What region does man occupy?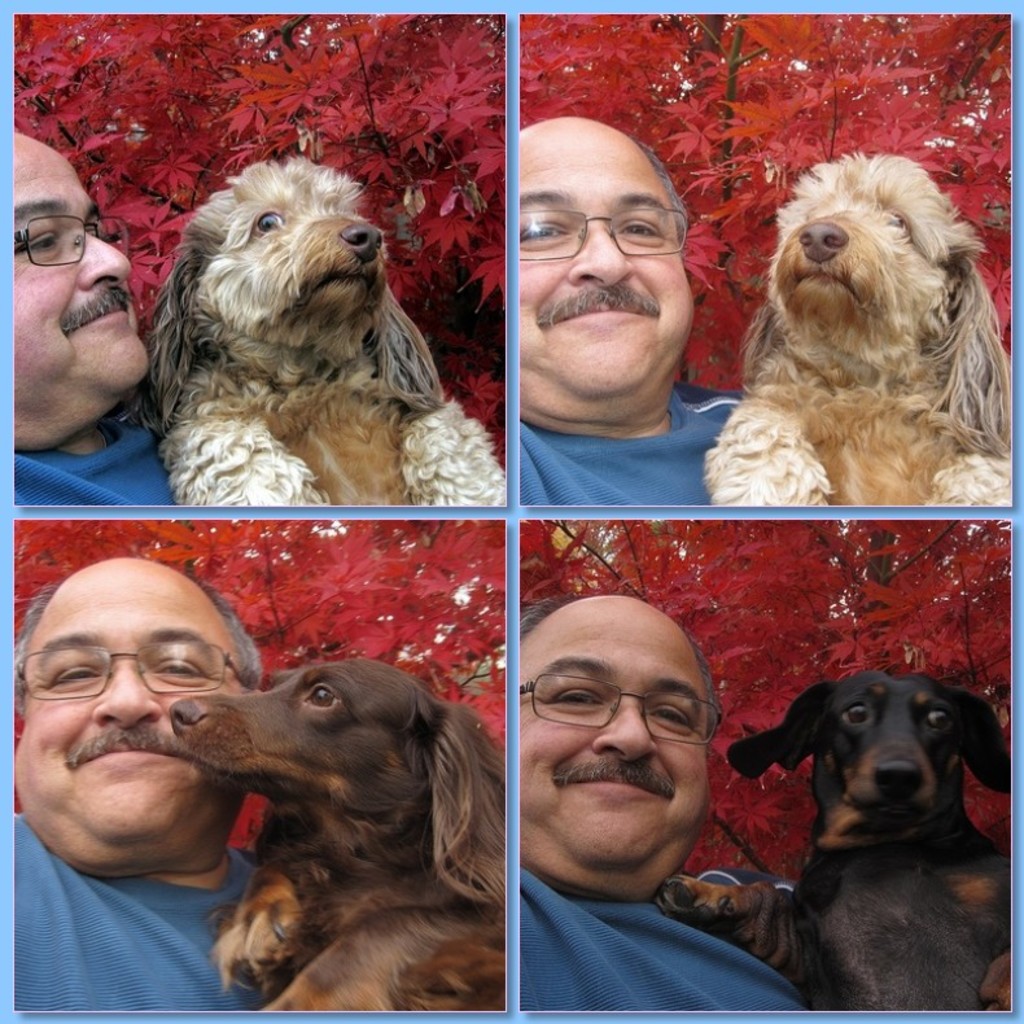
select_region(517, 591, 811, 1012).
